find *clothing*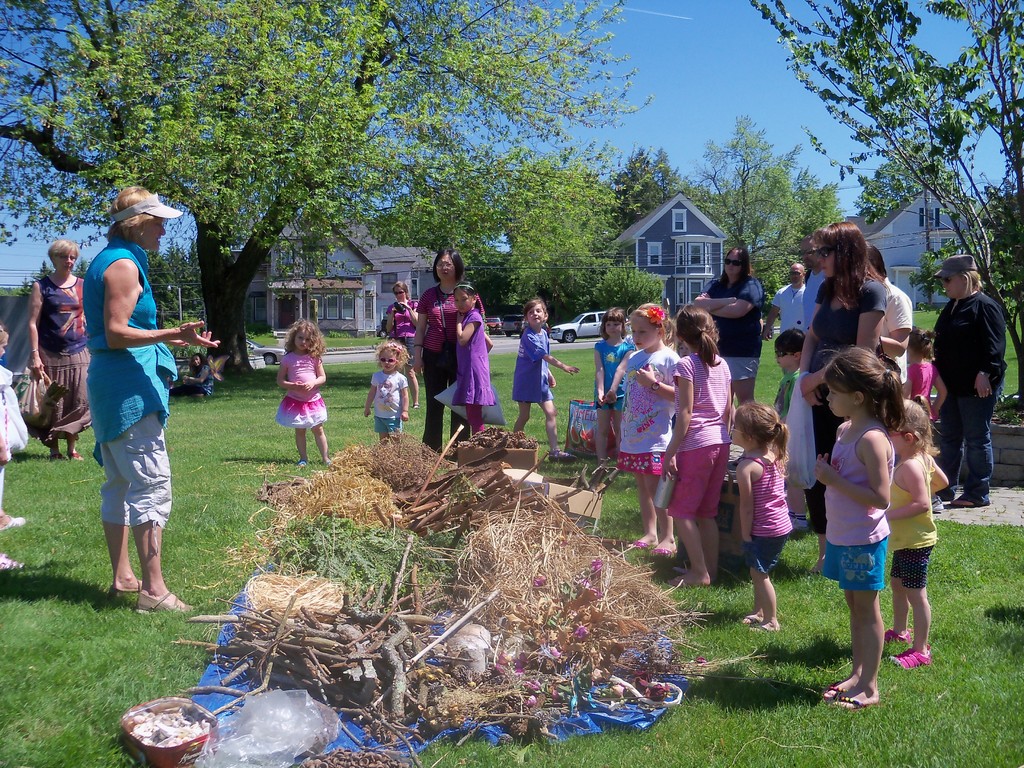
83 230 179 534
